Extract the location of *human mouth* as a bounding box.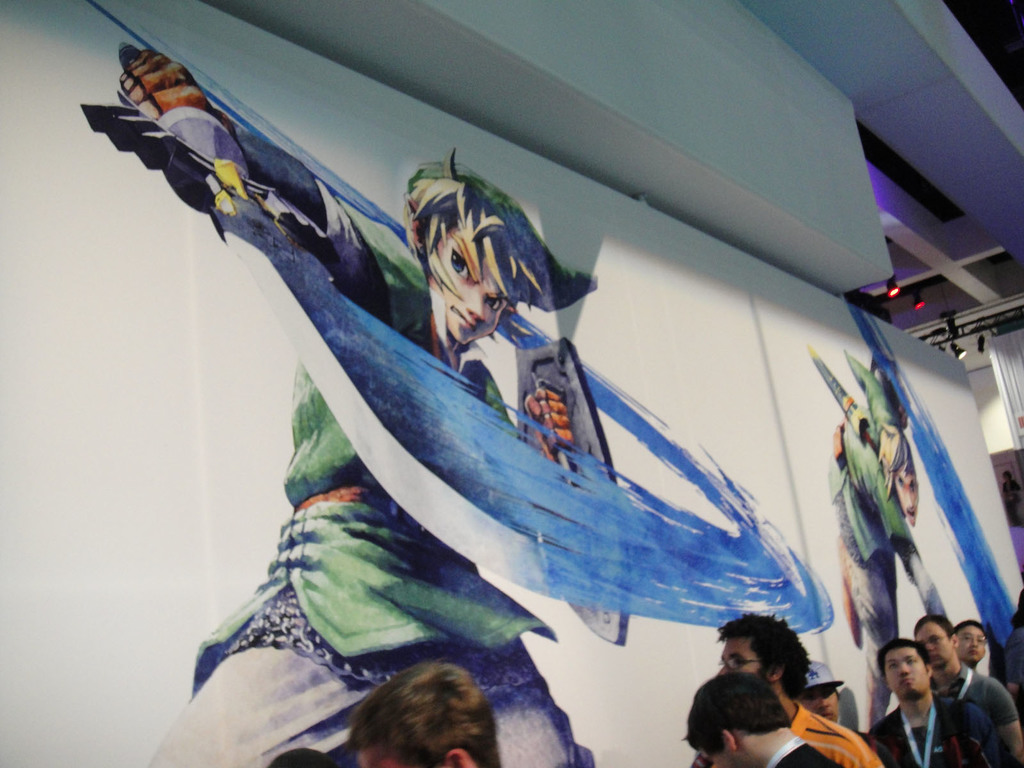
[x1=961, y1=648, x2=981, y2=657].
